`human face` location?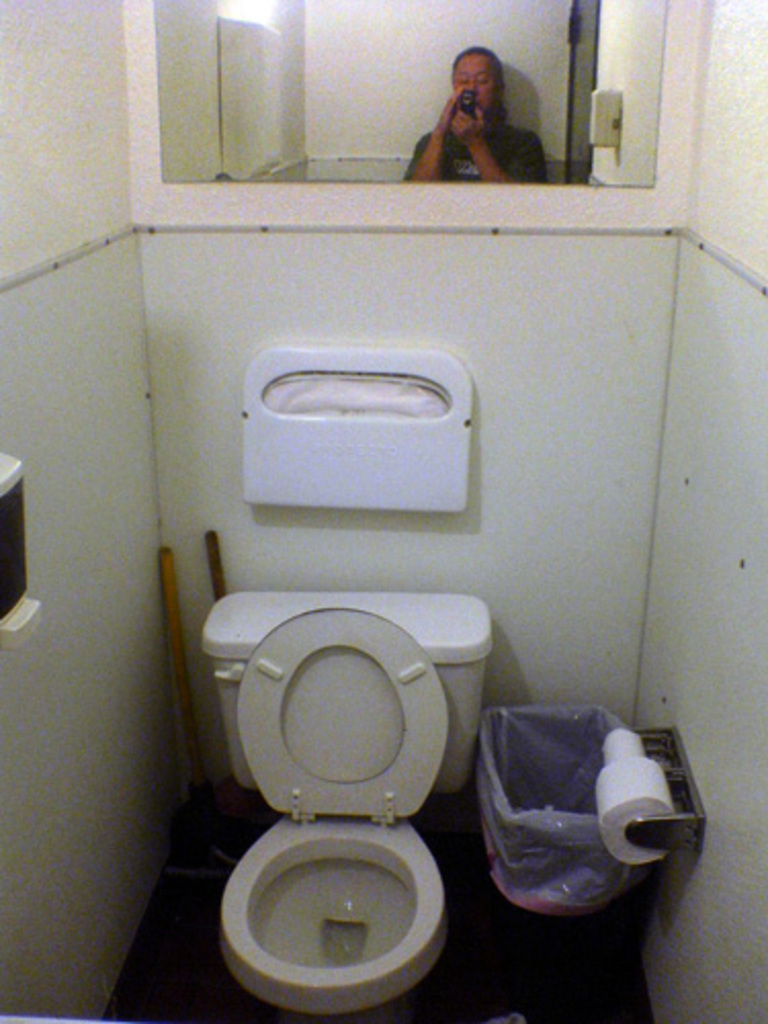
select_region(451, 53, 496, 106)
